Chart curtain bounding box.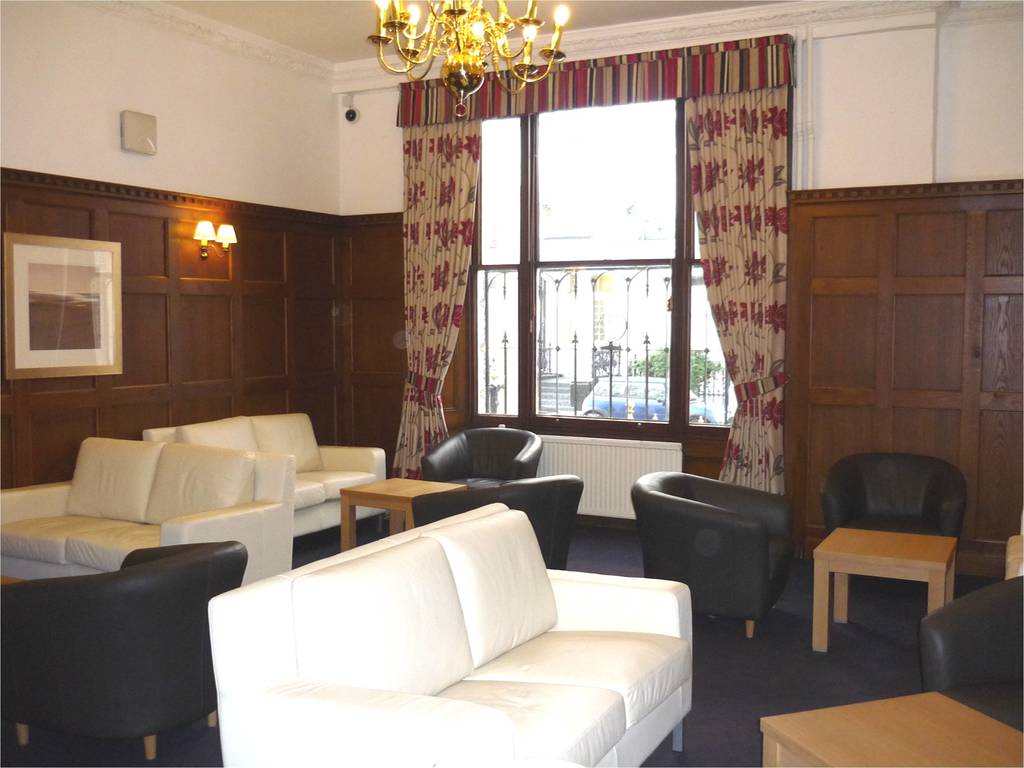
Charted: (386, 34, 794, 499).
